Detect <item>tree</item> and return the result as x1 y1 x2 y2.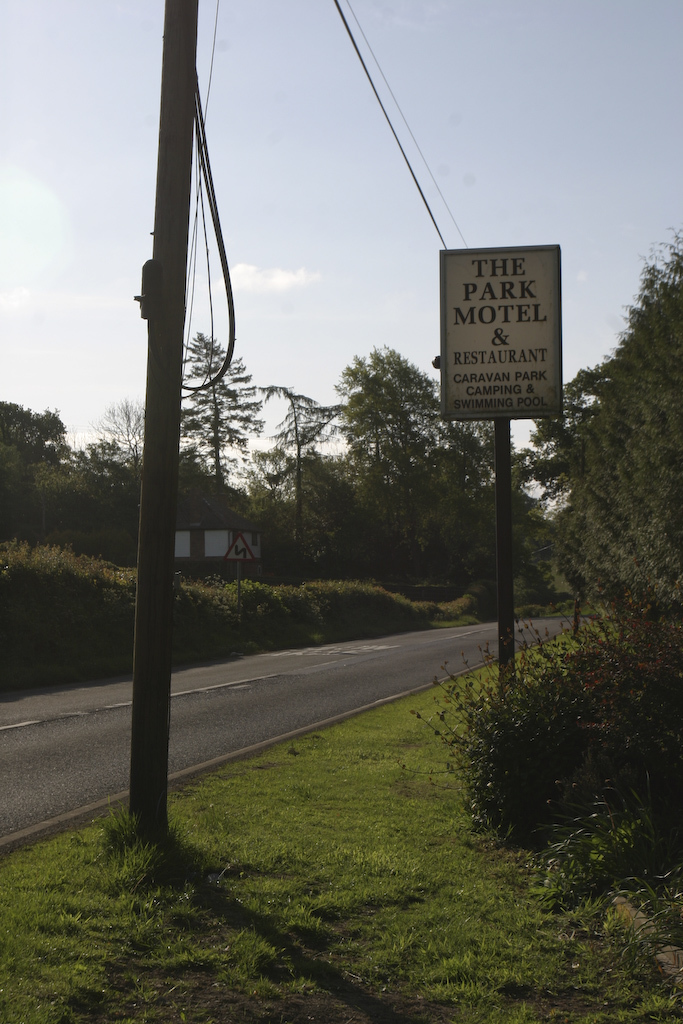
179 317 282 521.
